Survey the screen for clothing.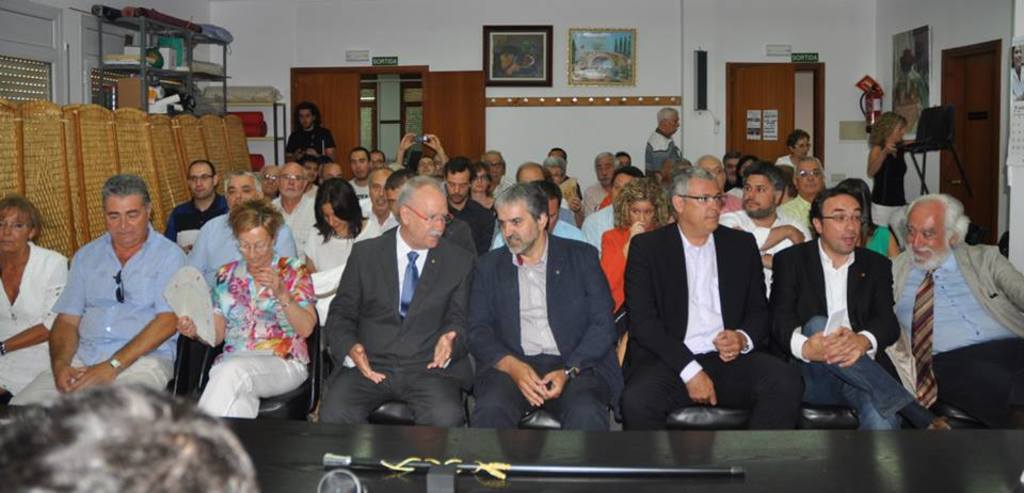
Survey found: (left=641, top=124, right=687, bottom=177).
